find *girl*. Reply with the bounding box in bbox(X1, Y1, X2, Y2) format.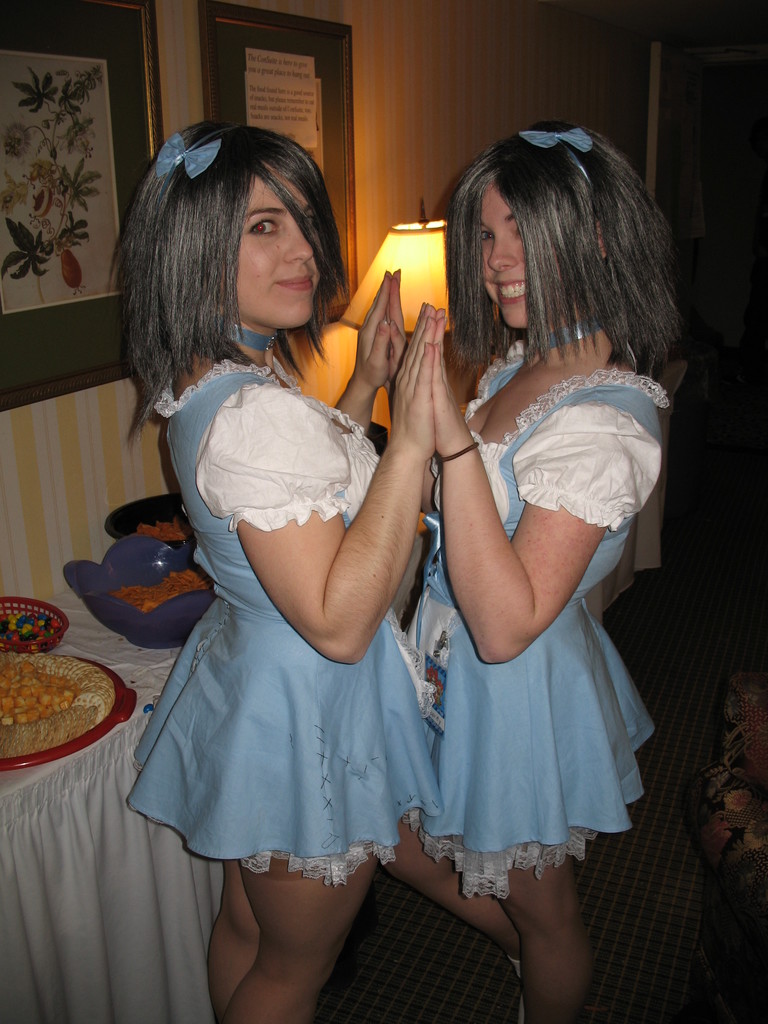
bbox(385, 121, 688, 1023).
